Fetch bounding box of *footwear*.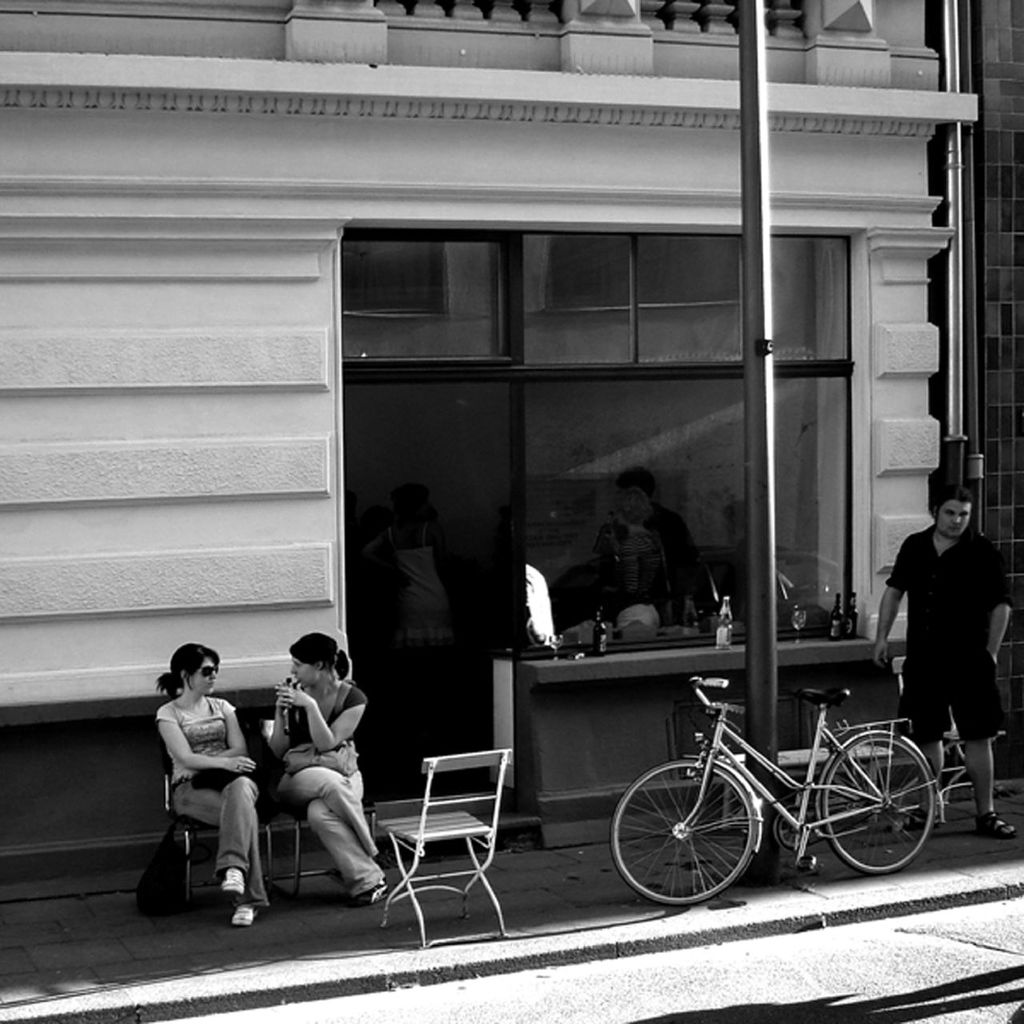
Bbox: pyautogui.locateOnScreen(348, 878, 392, 906).
